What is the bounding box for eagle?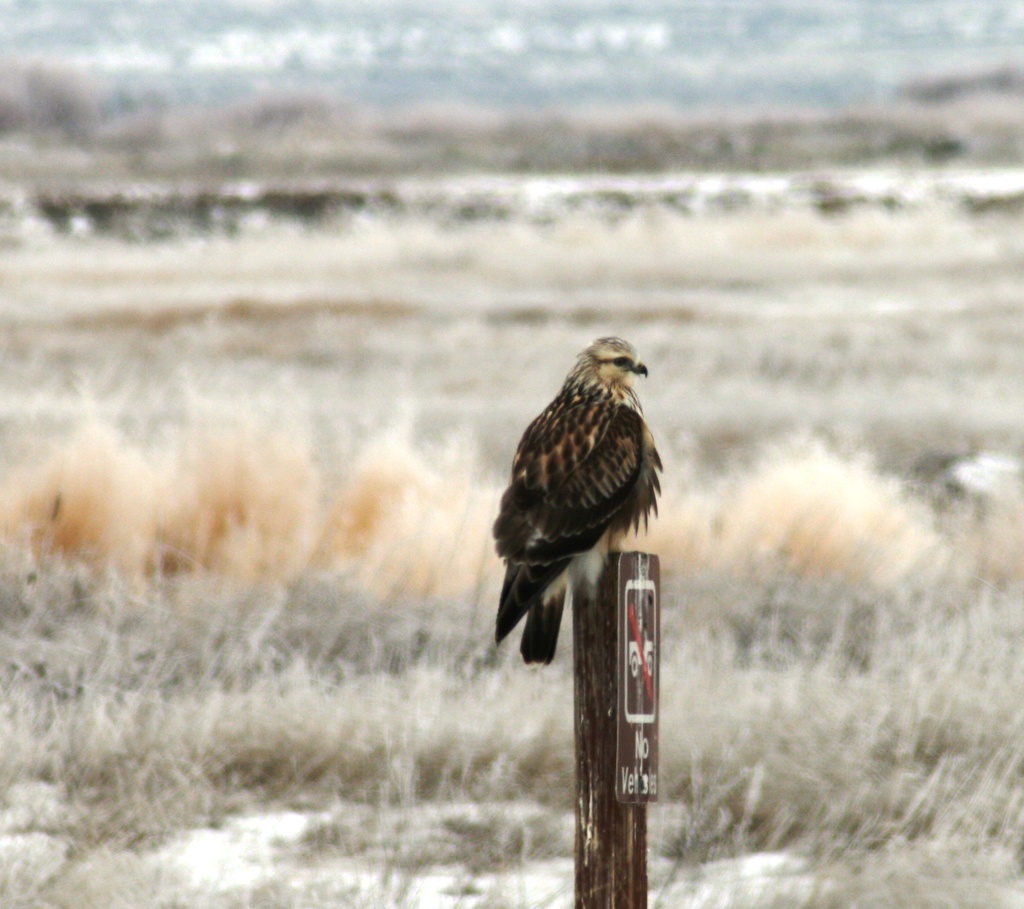
left=490, top=331, right=668, bottom=677.
